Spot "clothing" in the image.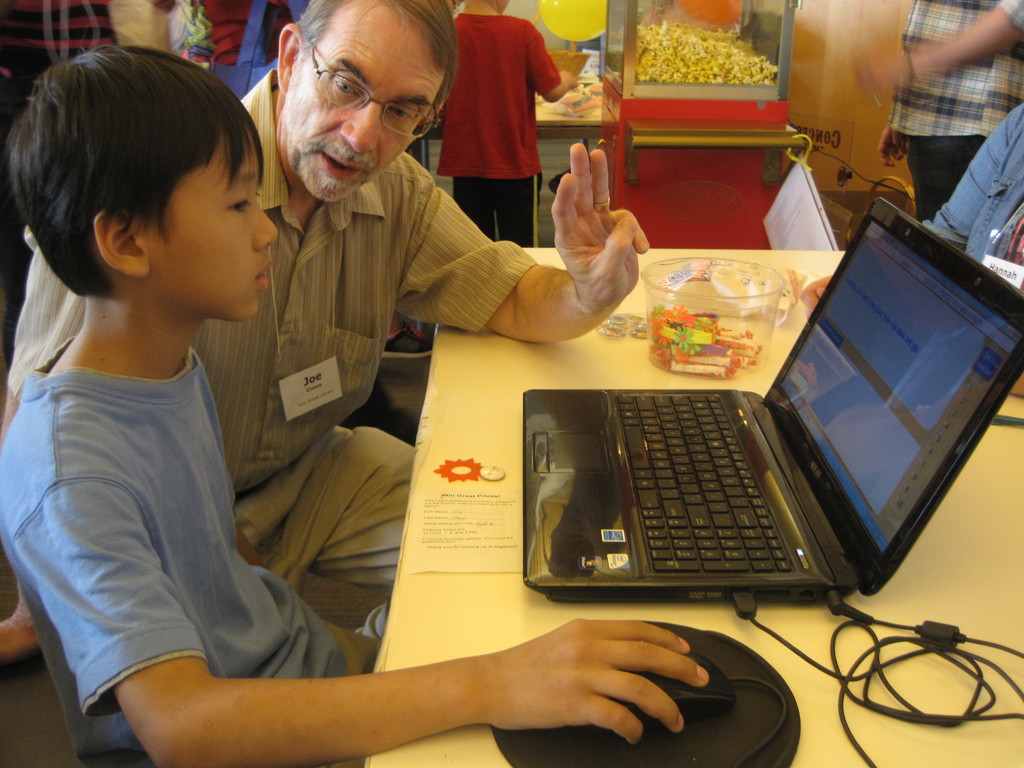
"clothing" found at Rect(881, 0, 1023, 225).
